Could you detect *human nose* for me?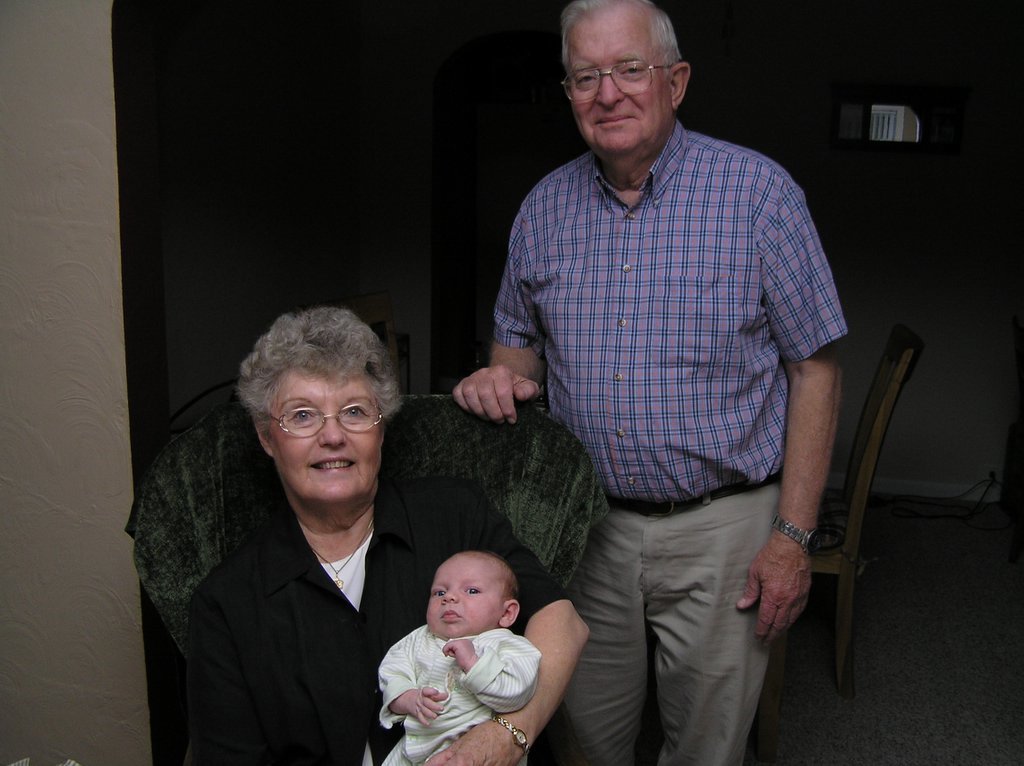
Detection result: crop(319, 415, 347, 444).
